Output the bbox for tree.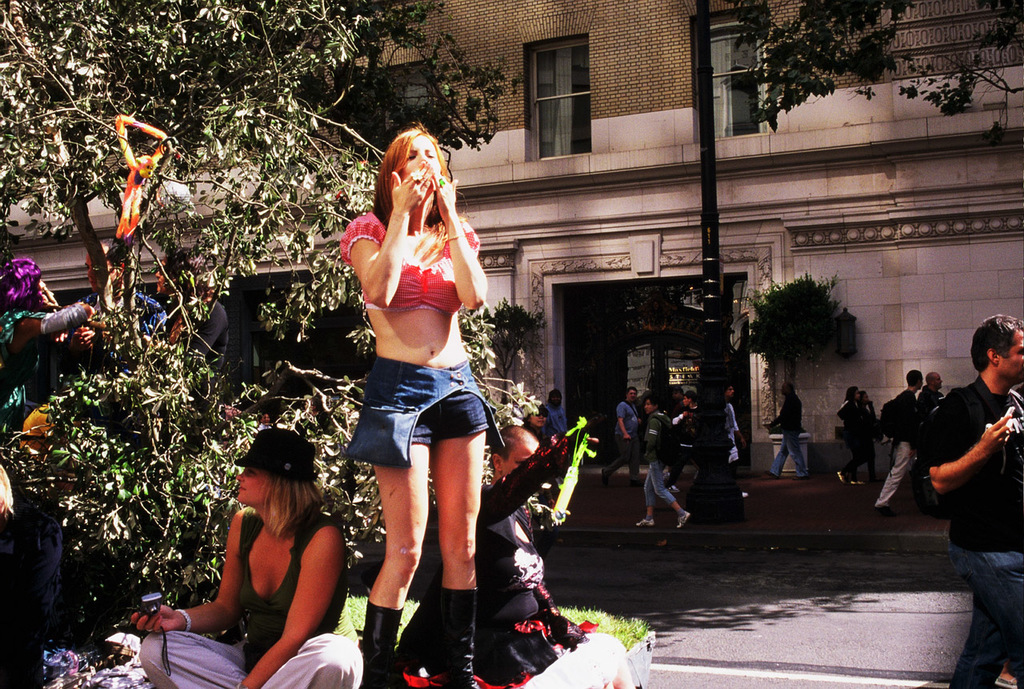
[x1=729, y1=0, x2=1023, y2=144].
